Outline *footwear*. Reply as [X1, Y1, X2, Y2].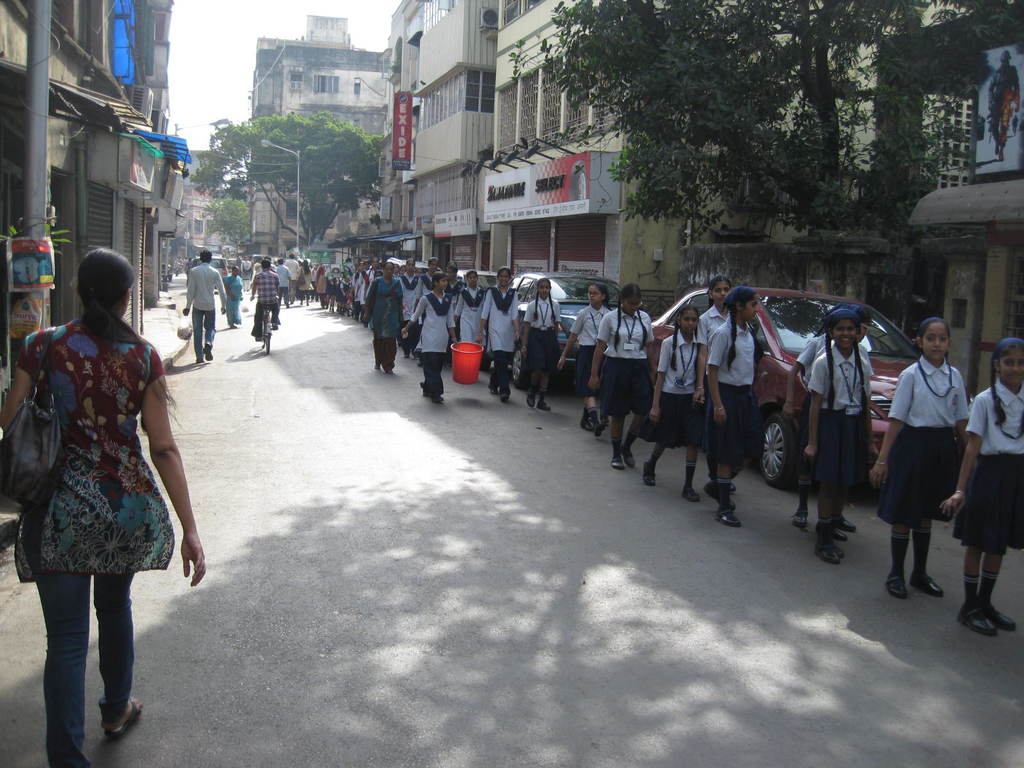
[911, 572, 942, 596].
